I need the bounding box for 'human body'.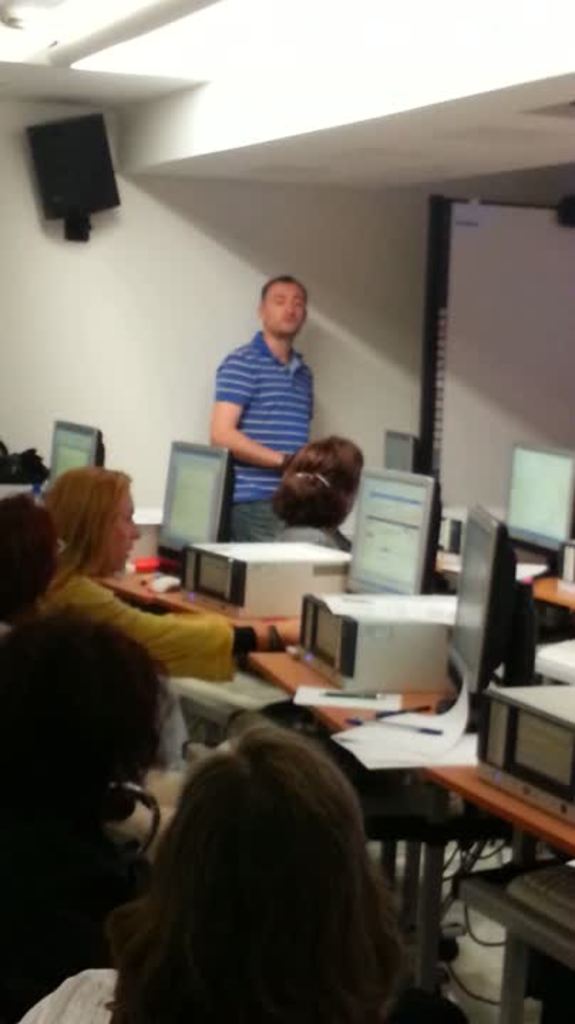
Here it is: crop(101, 720, 406, 1023).
